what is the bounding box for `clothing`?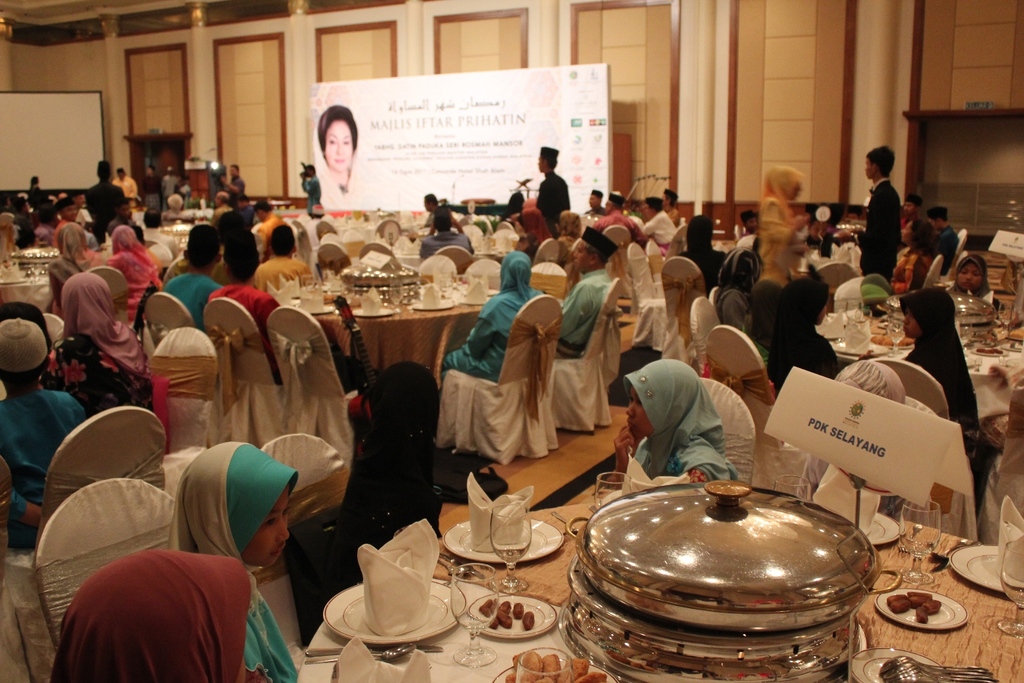
0:396:88:548.
